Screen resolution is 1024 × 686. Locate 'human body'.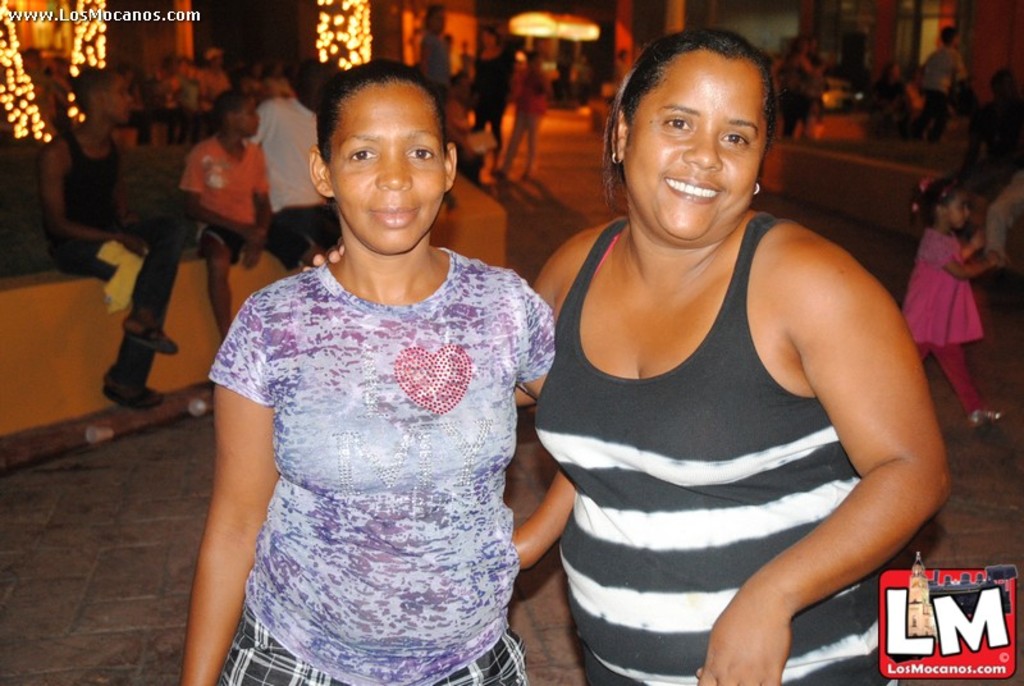
509/37/948/683.
